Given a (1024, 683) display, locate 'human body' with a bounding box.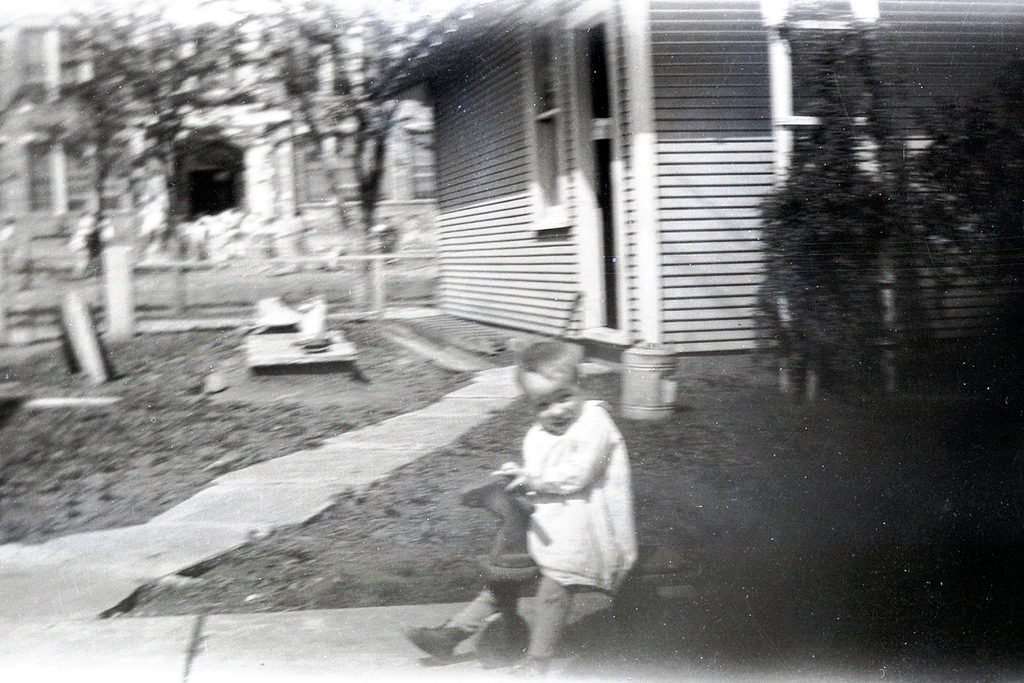
Located: rect(495, 378, 639, 635).
